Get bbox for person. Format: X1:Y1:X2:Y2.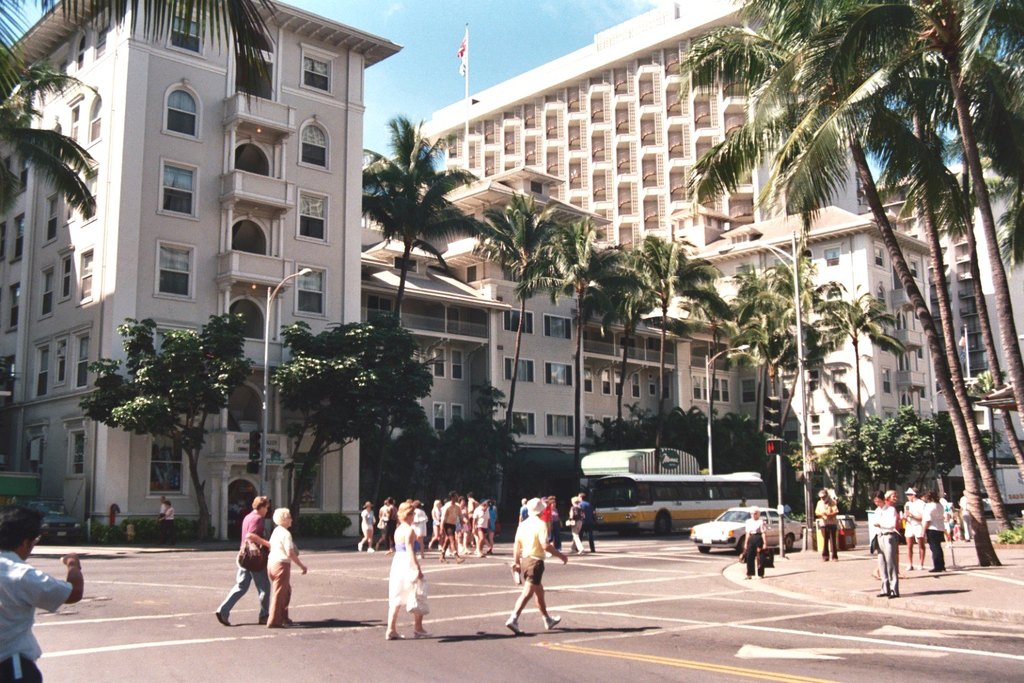
158:494:173:529.
